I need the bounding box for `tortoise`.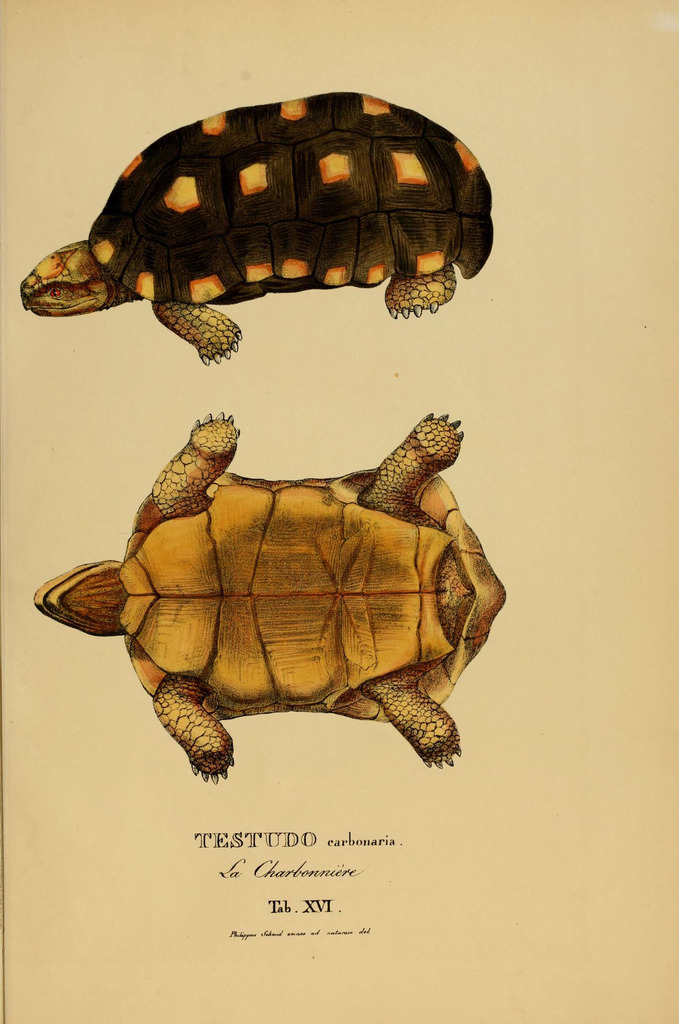
Here it is: region(15, 90, 493, 367).
